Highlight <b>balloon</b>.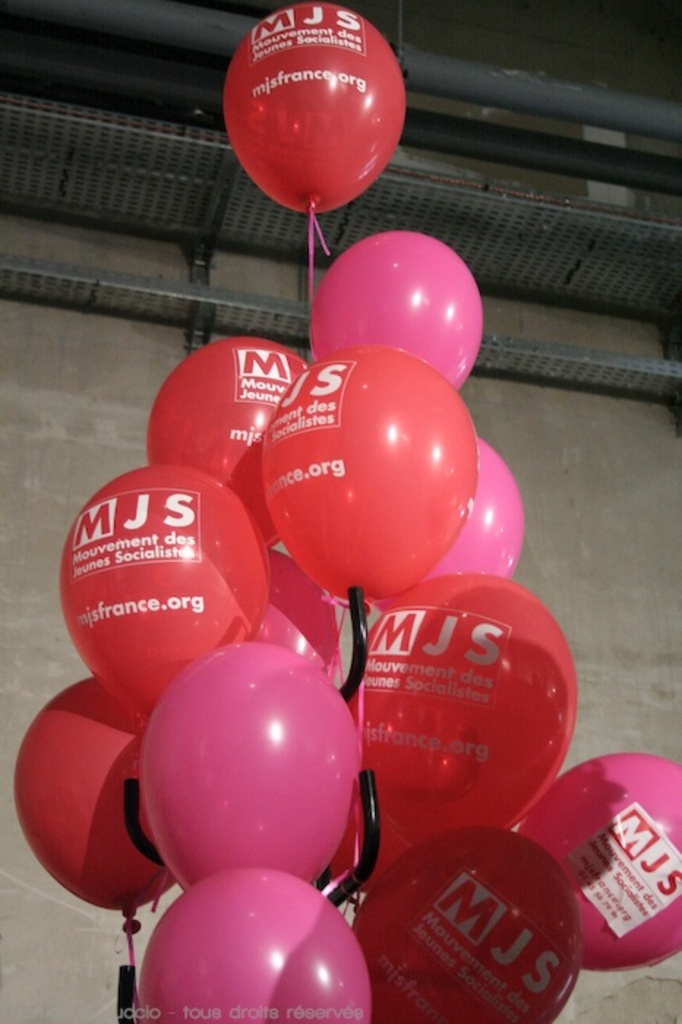
Highlighted region: (127, 866, 369, 1023).
